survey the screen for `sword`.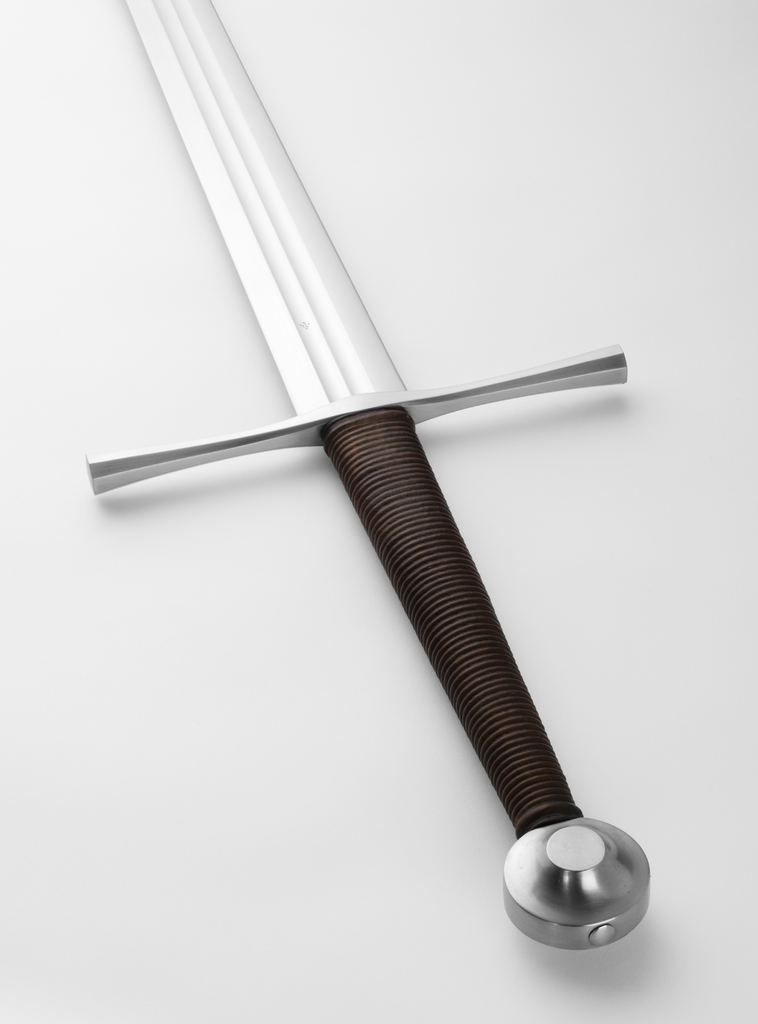
Survey found: left=85, top=0, right=655, bottom=950.
